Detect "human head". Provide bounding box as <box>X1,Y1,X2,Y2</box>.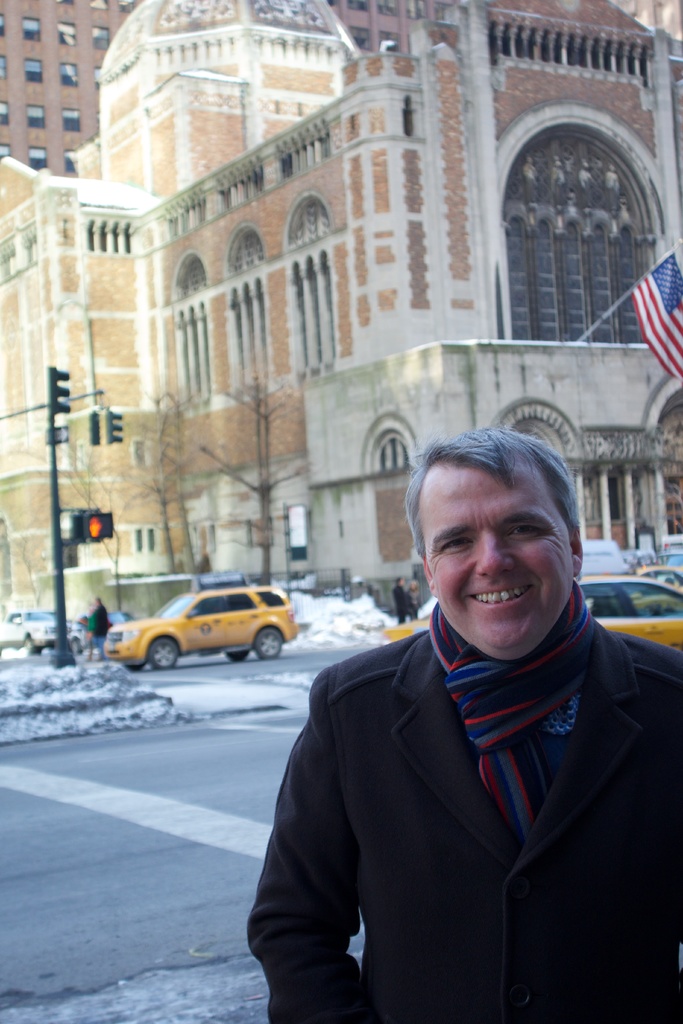
<box>404,429,593,646</box>.
